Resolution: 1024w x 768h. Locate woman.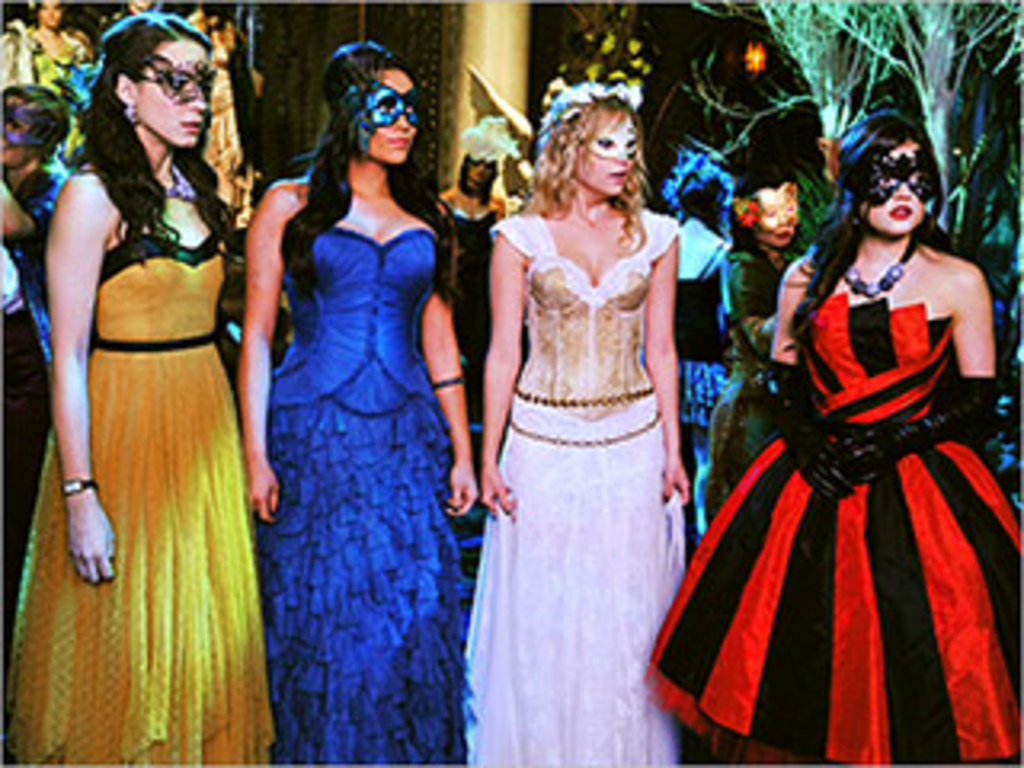
<box>0,10,272,765</box>.
